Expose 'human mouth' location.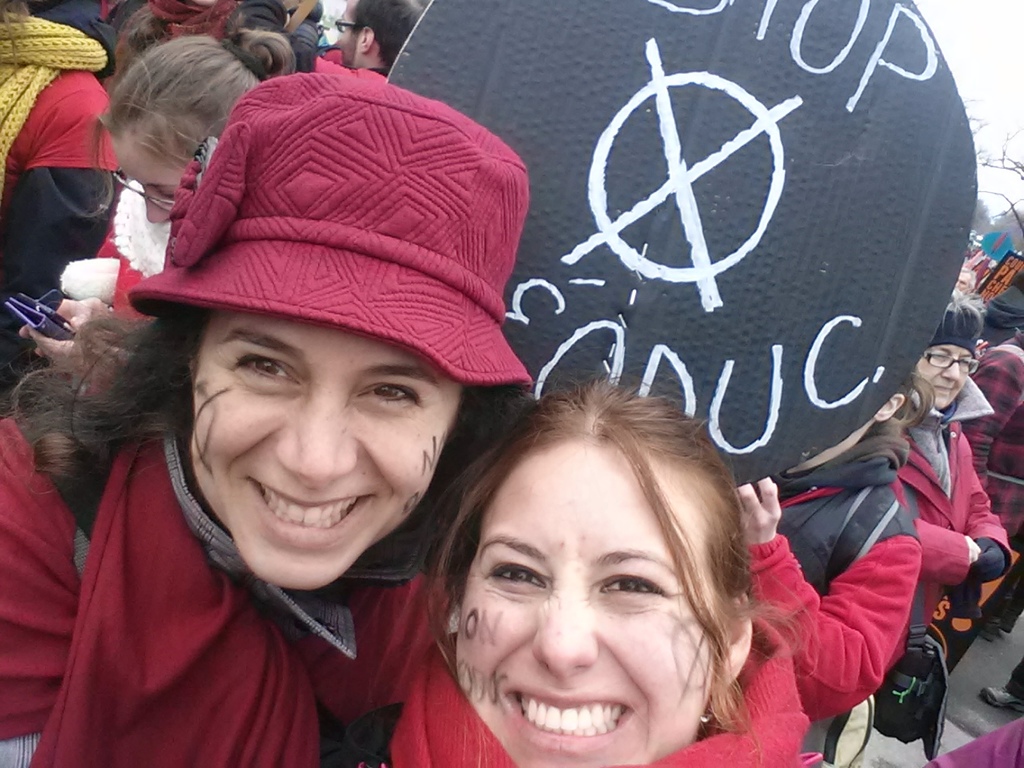
Exposed at select_region(500, 682, 639, 758).
